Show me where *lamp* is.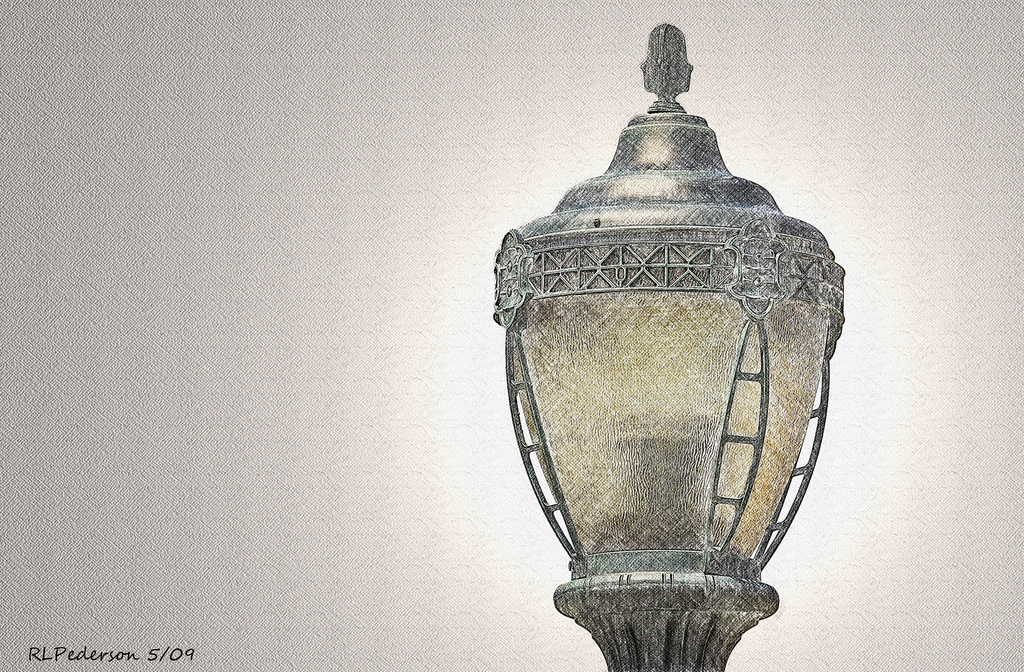
*lamp* is at 476, 15, 855, 671.
